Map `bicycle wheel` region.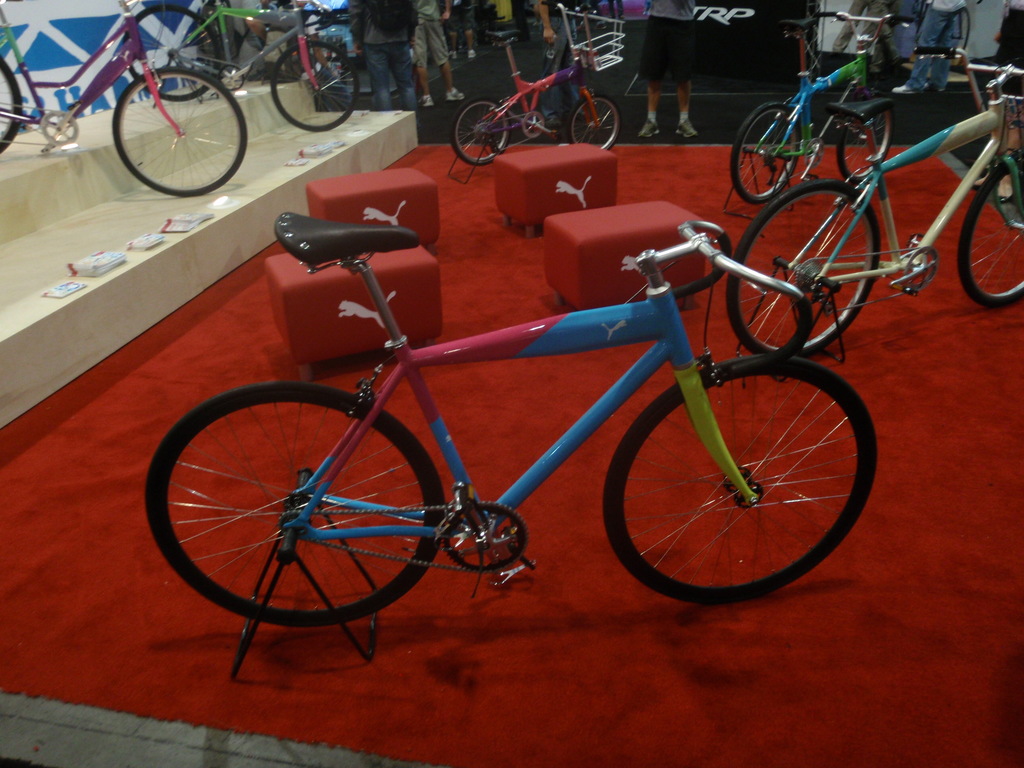
Mapped to [x1=602, y1=352, x2=879, y2=606].
